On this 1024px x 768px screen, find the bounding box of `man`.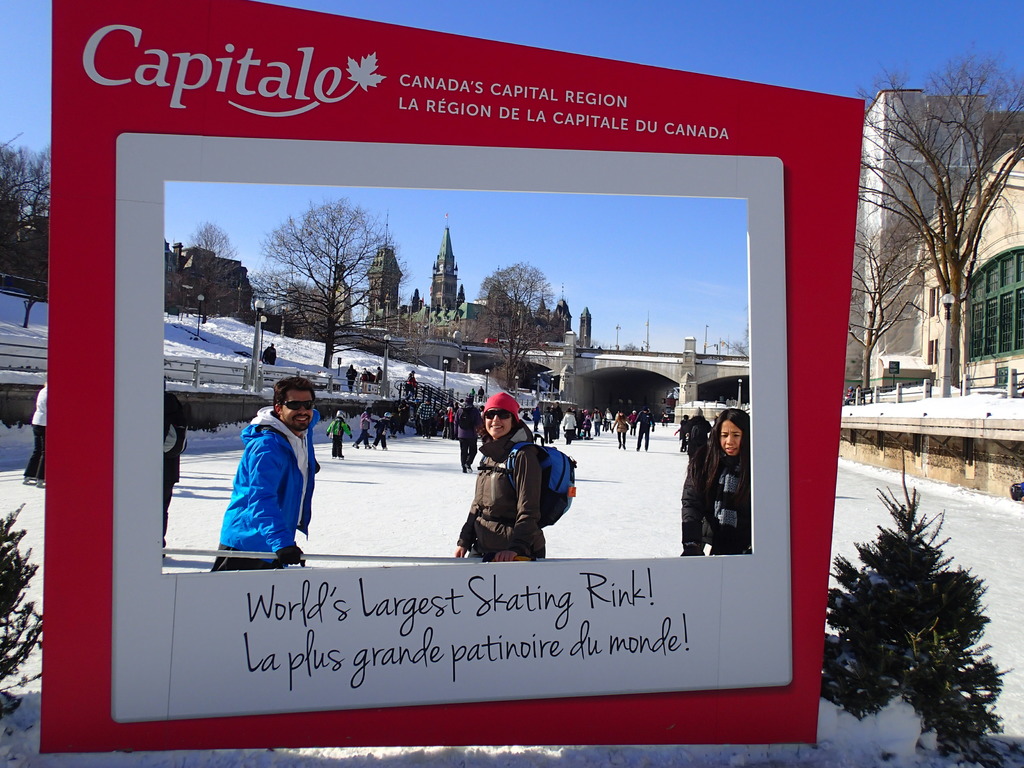
Bounding box: x1=635 y1=407 x2=655 y2=449.
